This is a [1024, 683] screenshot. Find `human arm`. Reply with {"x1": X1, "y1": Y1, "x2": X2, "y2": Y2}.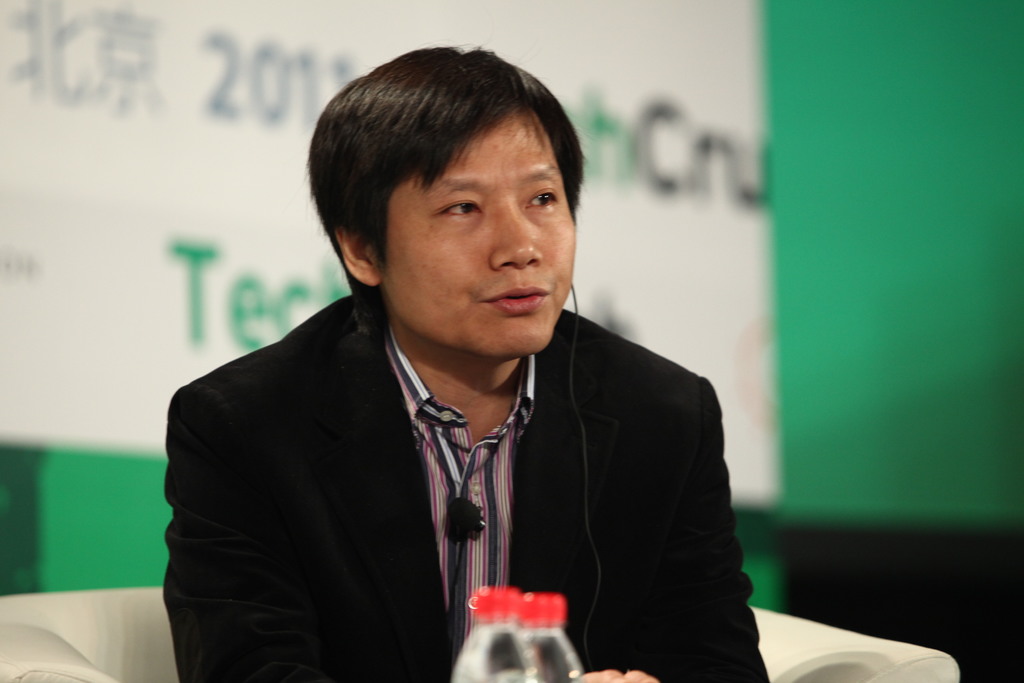
{"x1": 578, "y1": 374, "x2": 767, "y2": 680}.
